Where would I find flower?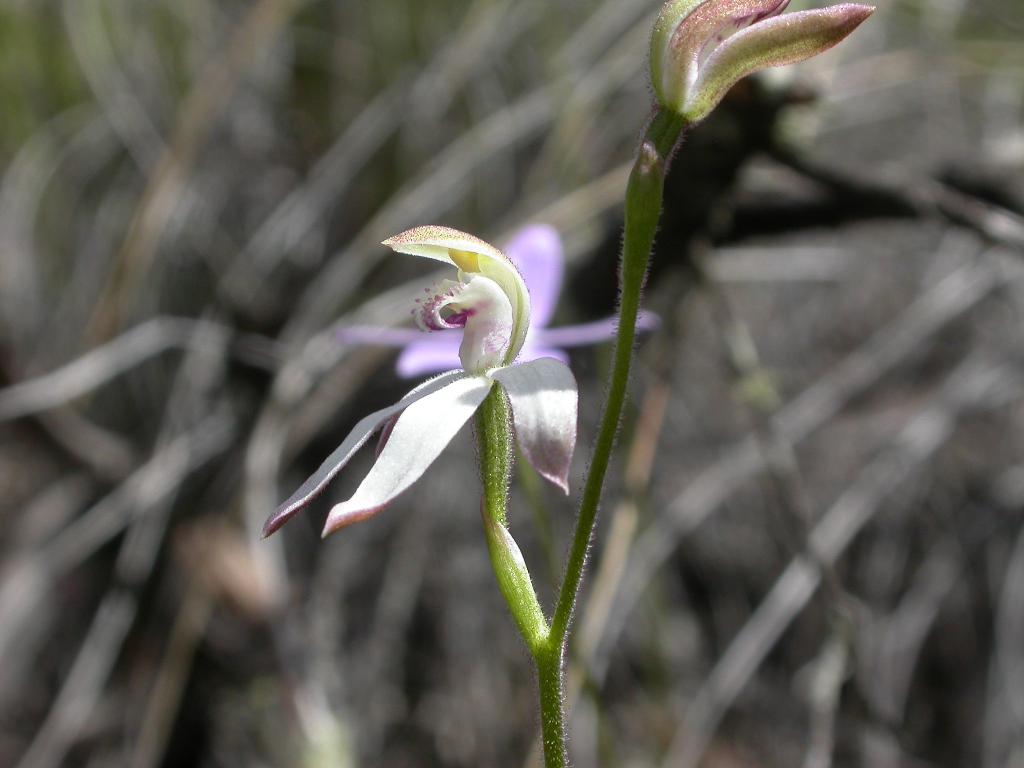
At 334/220/669/374.
